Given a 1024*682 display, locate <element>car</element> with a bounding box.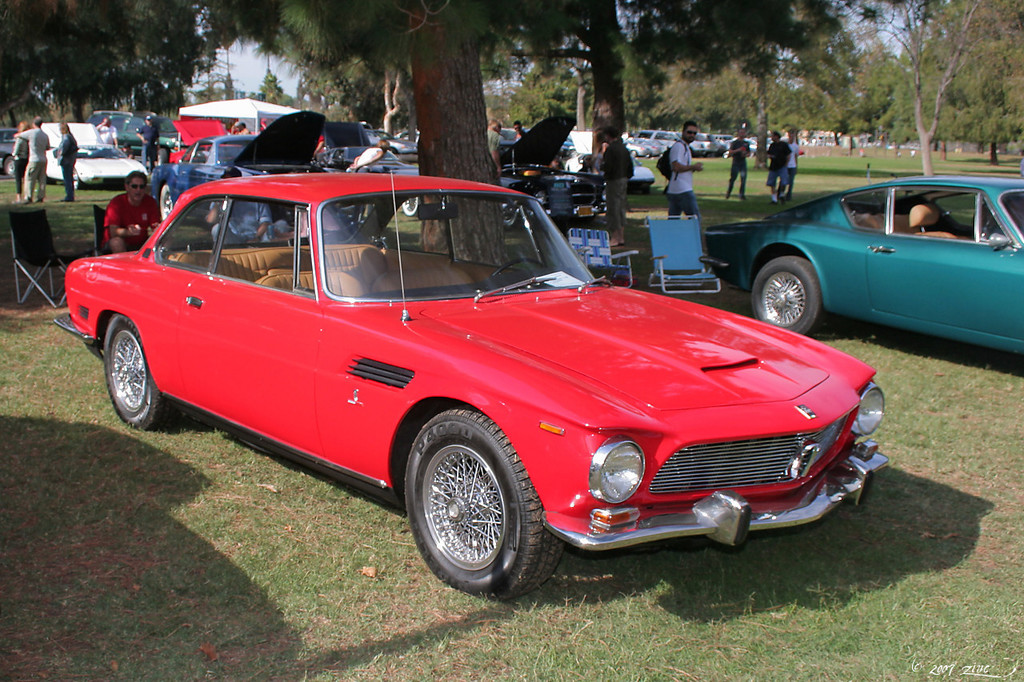
Located: x1=555 y1=155 x2=659 y2=193.
